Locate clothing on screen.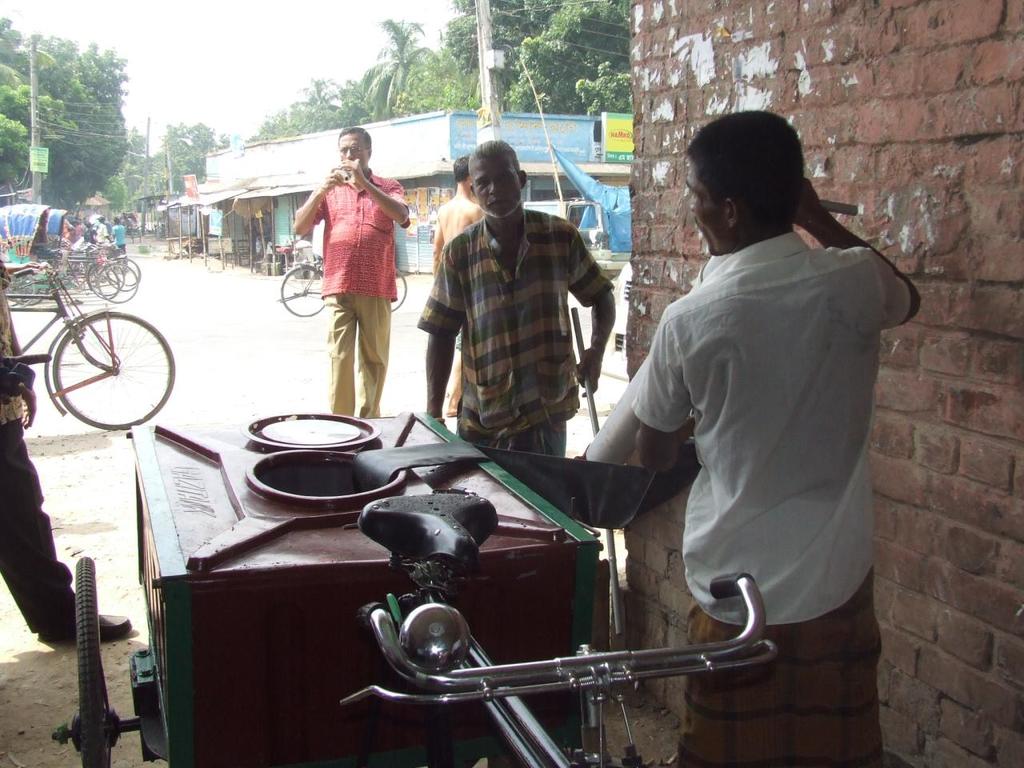
On screen at (left=99, top=223, right=109, bottom=246).
